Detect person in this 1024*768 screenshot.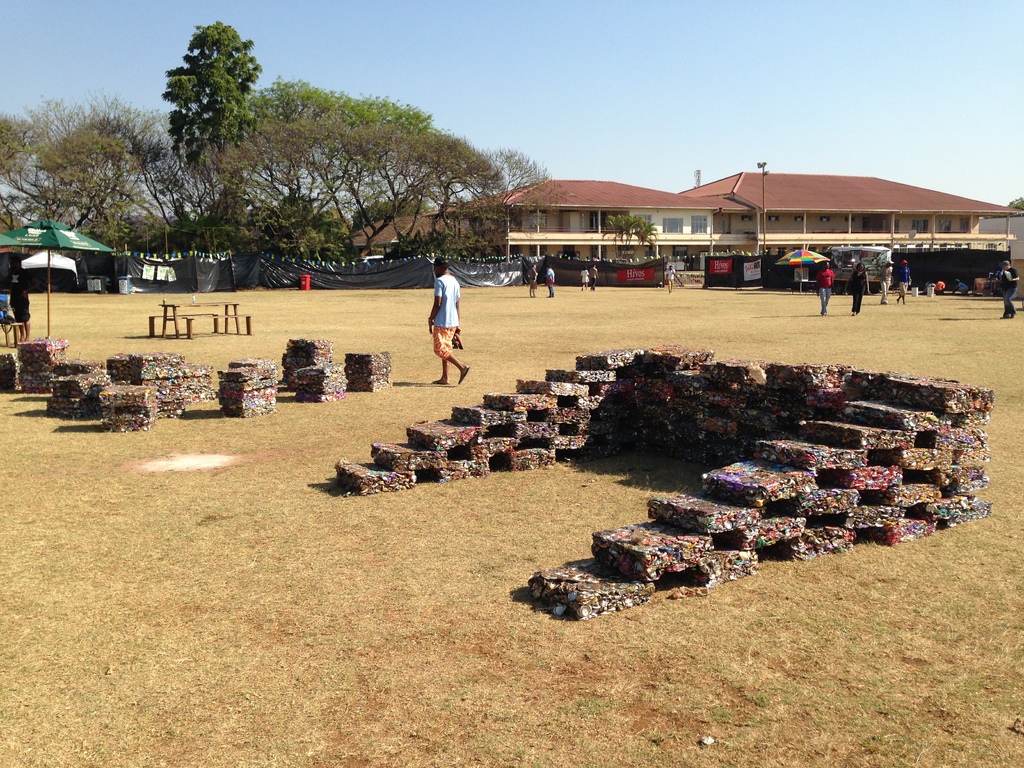
Detection: select_region(1000, 254, 1020, 316).
